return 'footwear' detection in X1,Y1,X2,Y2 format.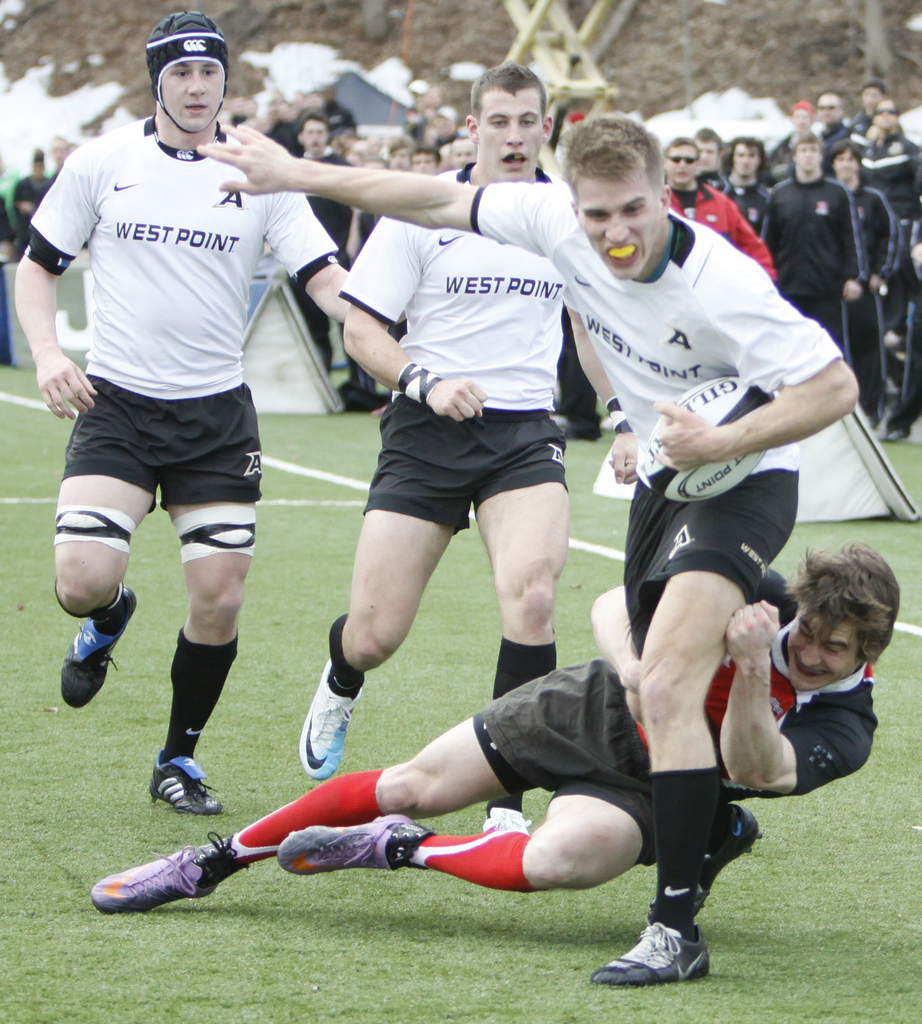
275,810,432,872.
